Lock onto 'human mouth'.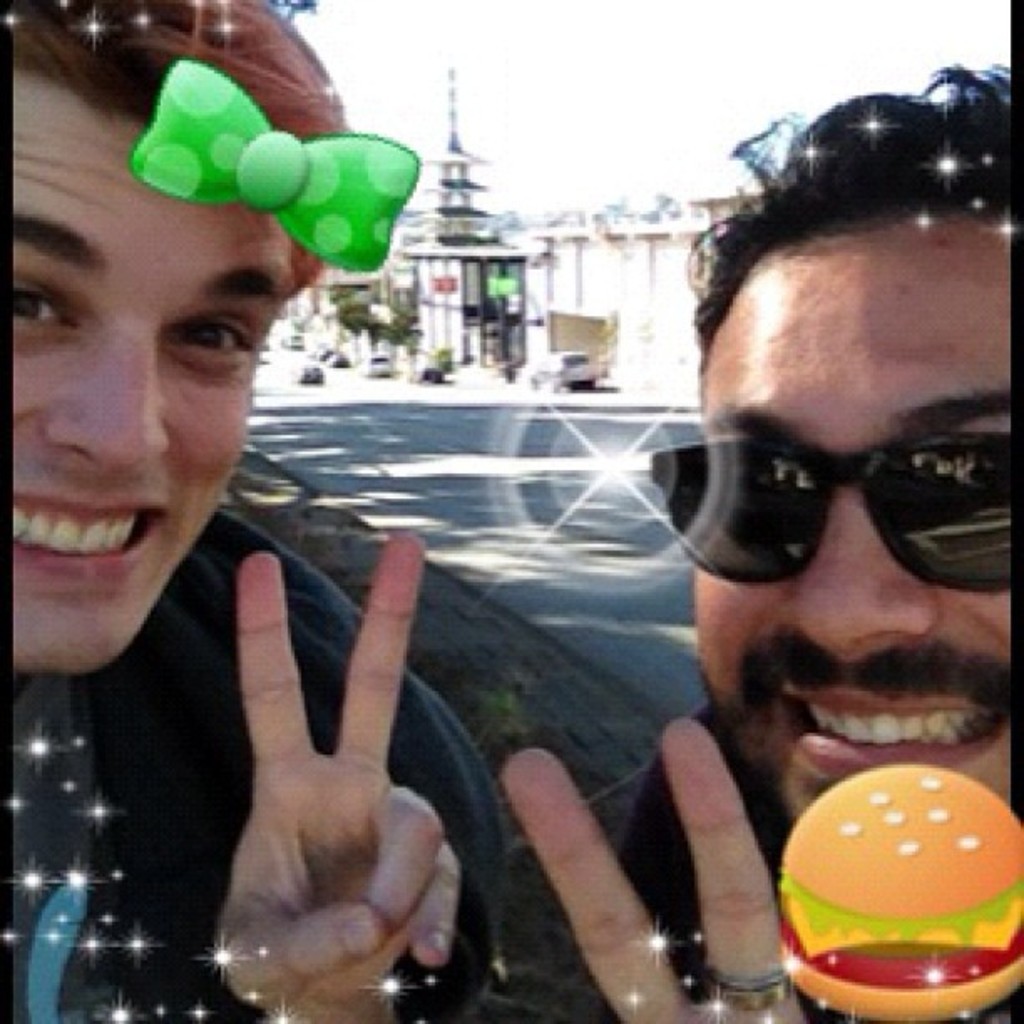
Locked: [0,479,172,581].
